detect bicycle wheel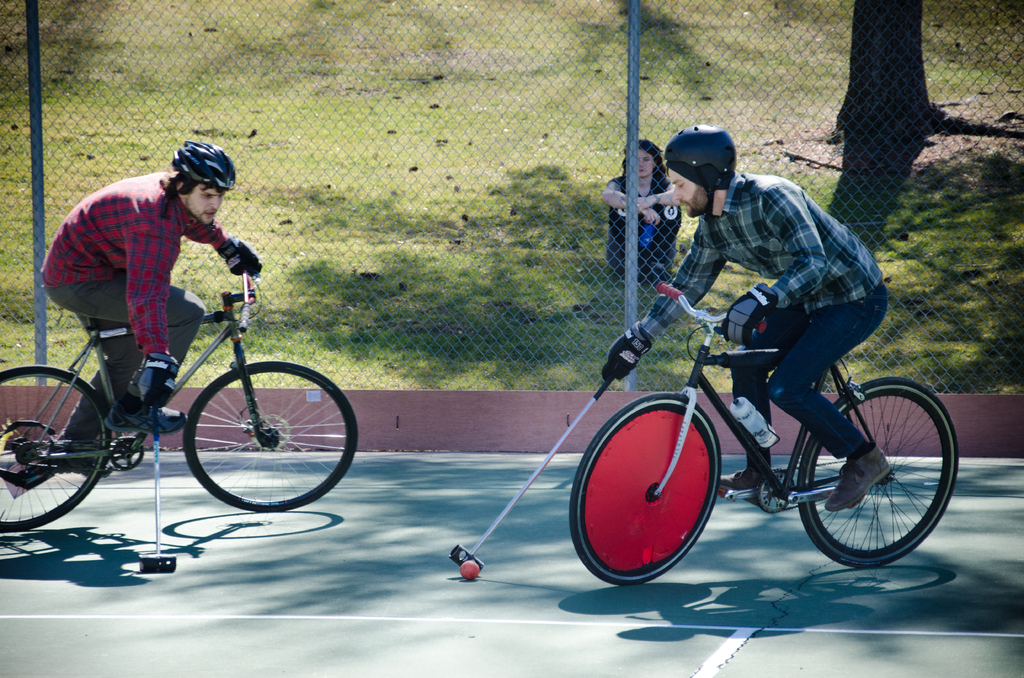
x1=0 y1=365 x2=108 y2=531
